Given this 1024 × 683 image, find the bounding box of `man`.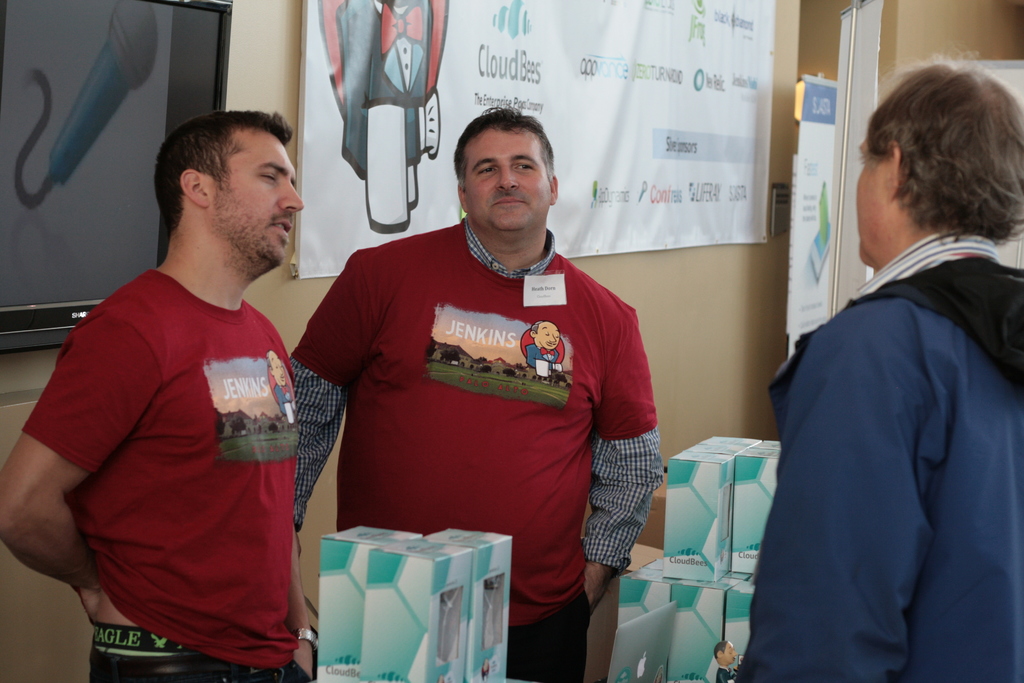
x1=728, y1=47, x2=1023, y2=682.
